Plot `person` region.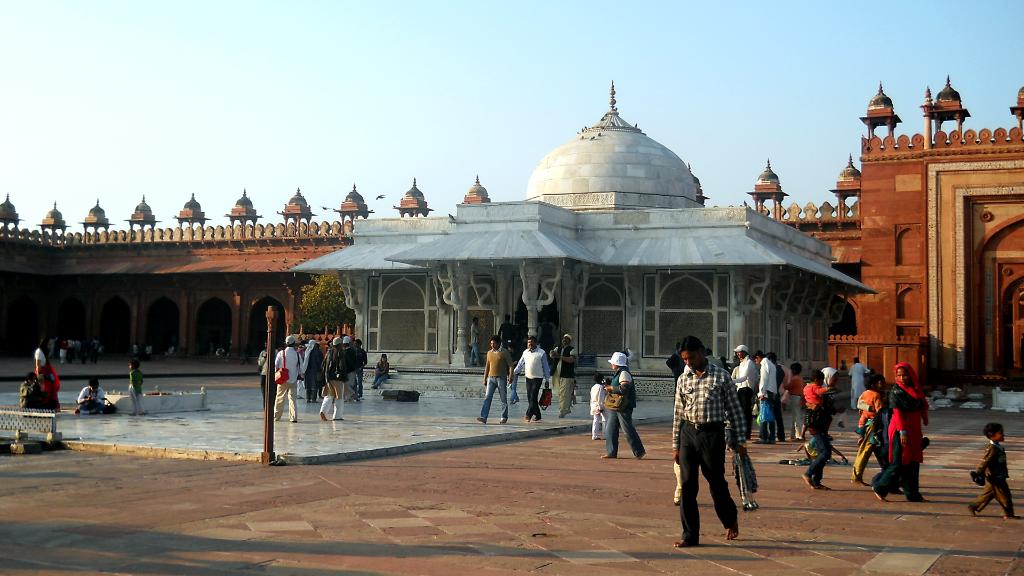
Plotted at locate(776, 356, 787, 443).
